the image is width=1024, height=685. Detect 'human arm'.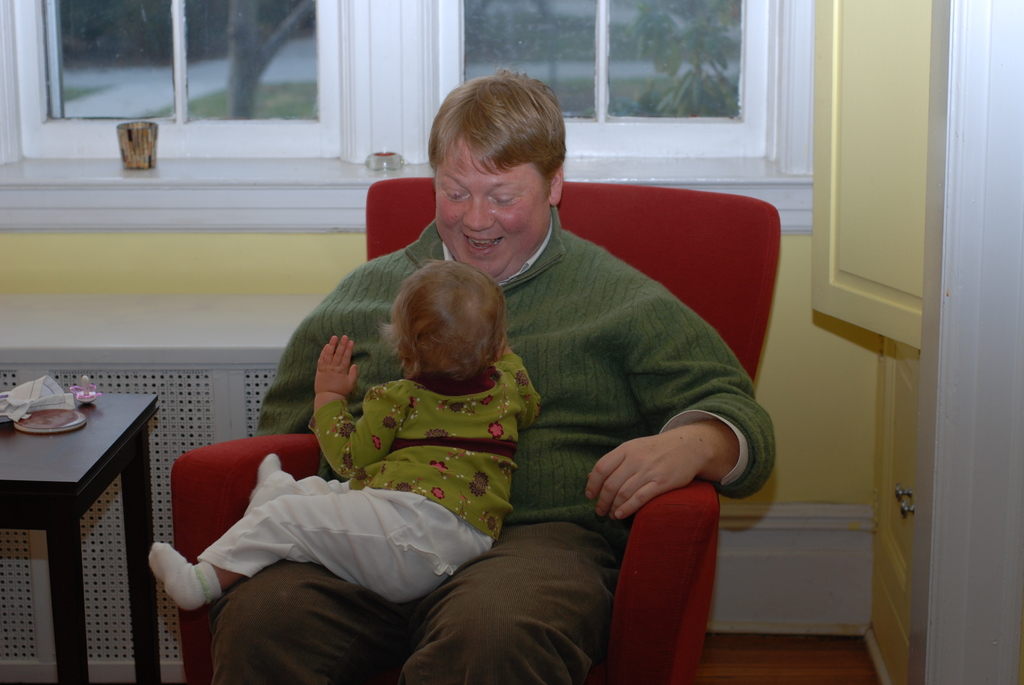
Detection: <region>306, 327, 406, 478</region>.
